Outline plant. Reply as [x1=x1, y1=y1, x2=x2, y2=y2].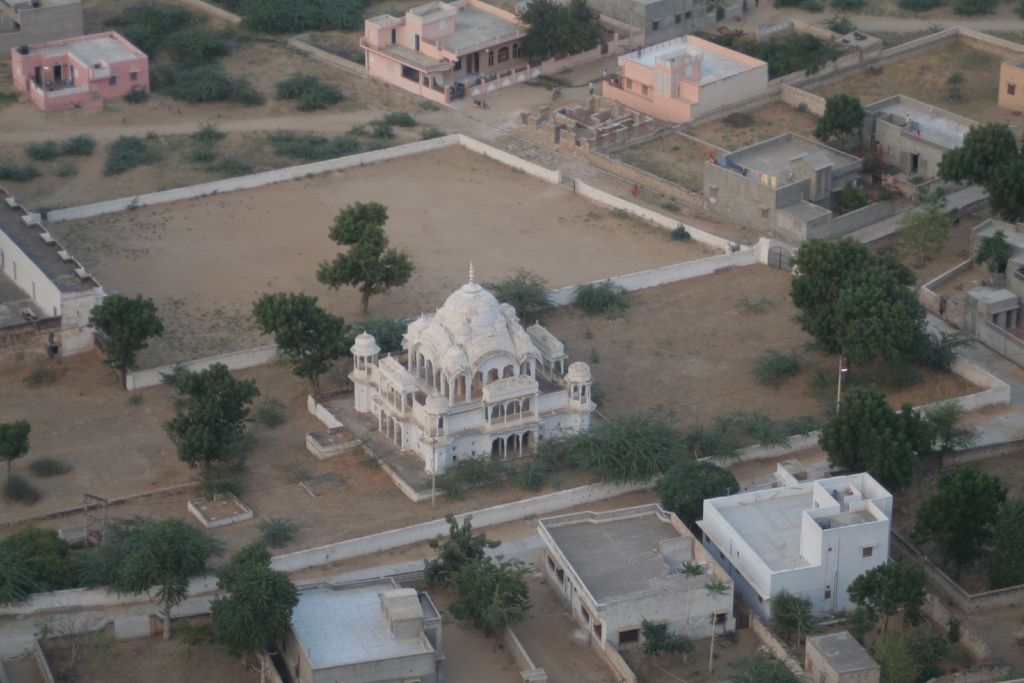
[x1=24, y1=357, x2=72, y2=384].
